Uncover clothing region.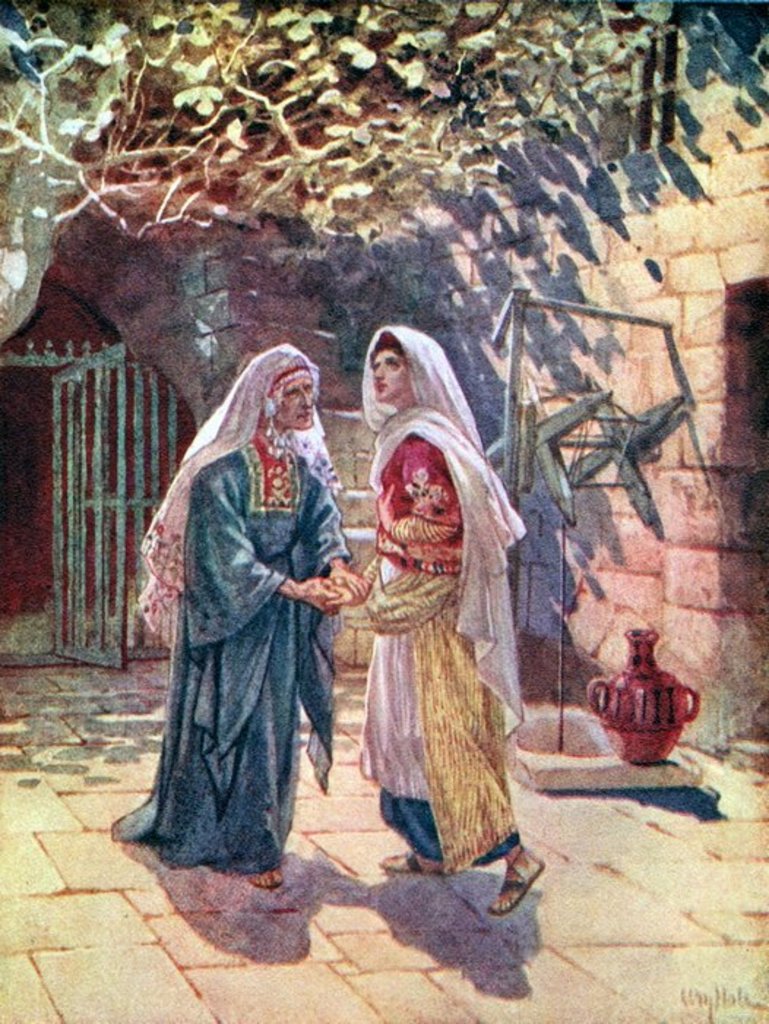
Uncovered: [x1=357, y1=429, x2=523, y2=870].
